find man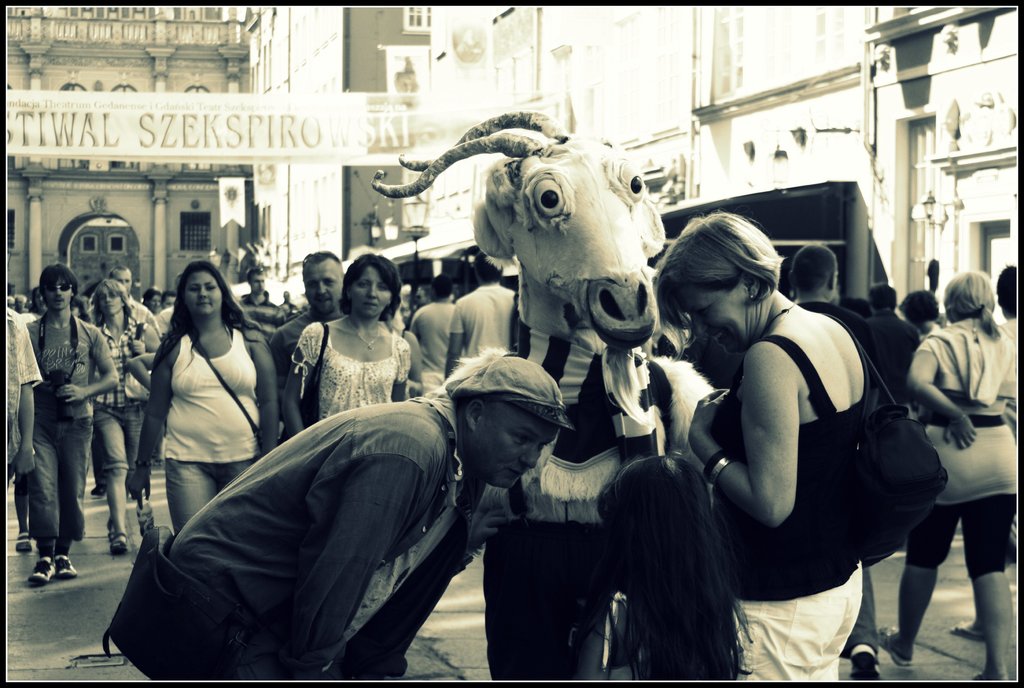
x1=267 y1=249 x2=349 y2=413
